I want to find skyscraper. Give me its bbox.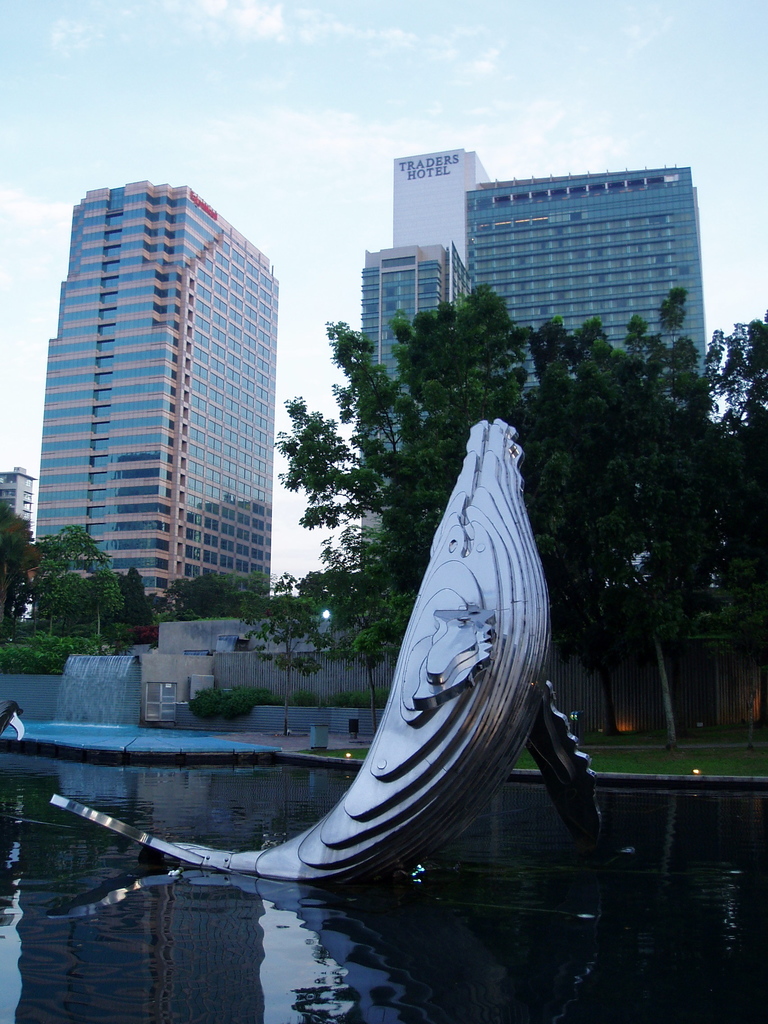
470,153,700,419.
